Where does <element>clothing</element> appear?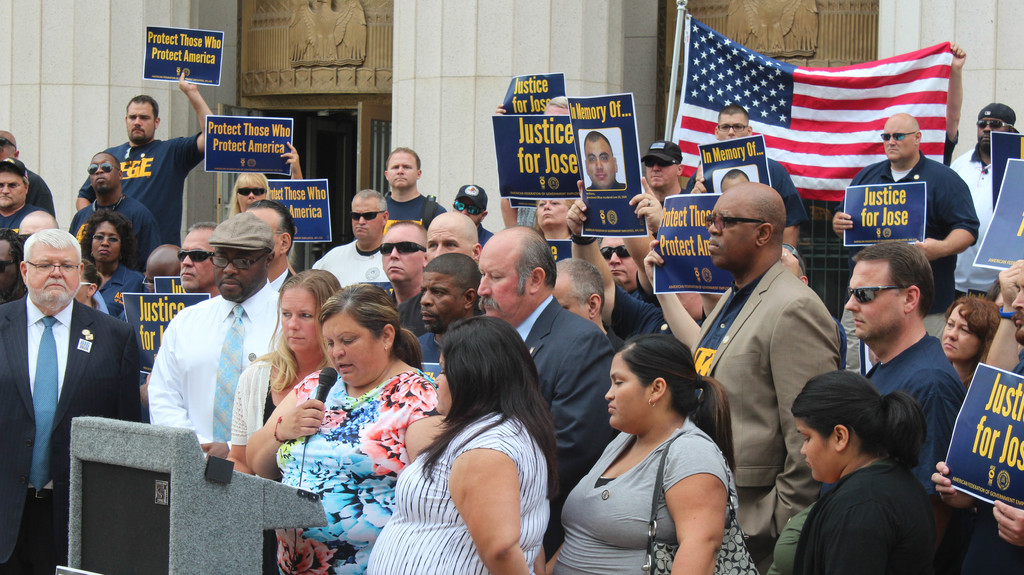
Appears at 692:266:838:574.
